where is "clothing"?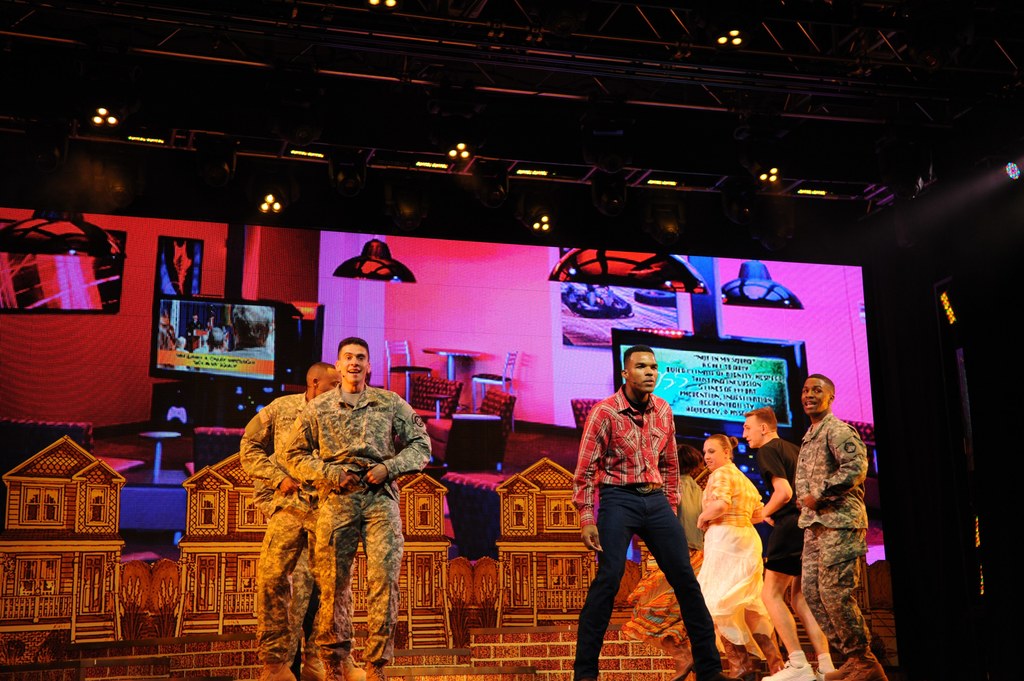
select_region(749, 426, 808, 578).
